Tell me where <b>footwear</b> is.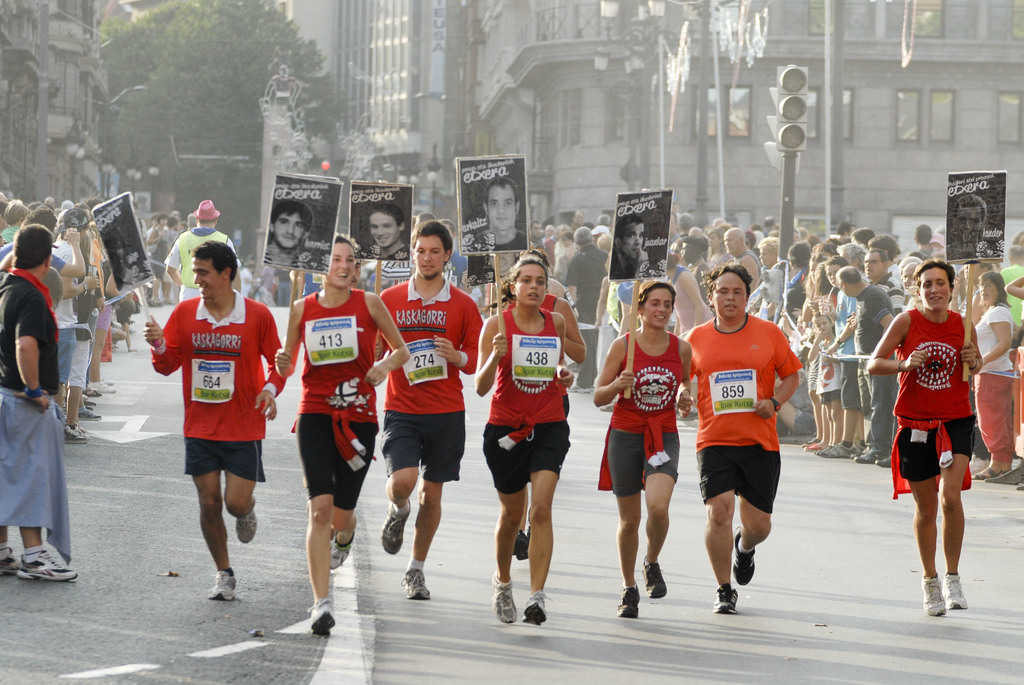
<b>footwear</b> is at l=401, t=569, r=433, b=602.
